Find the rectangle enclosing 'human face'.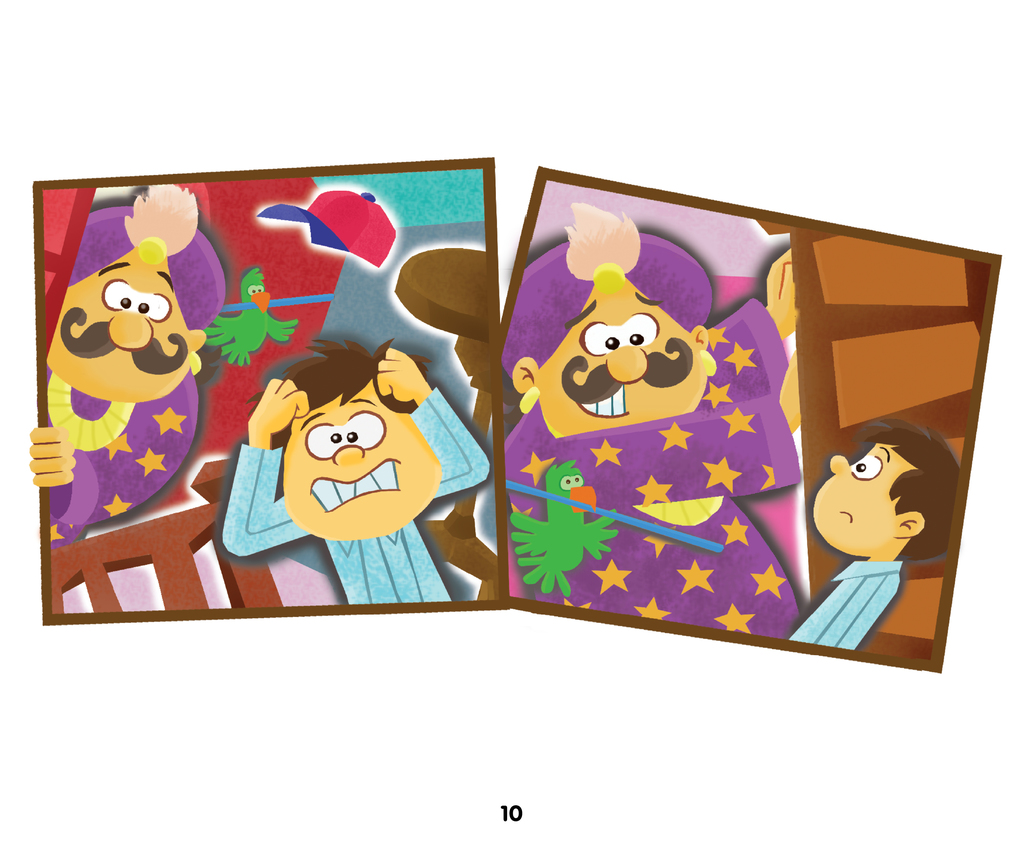
crop(814, 442, 916, 559).
